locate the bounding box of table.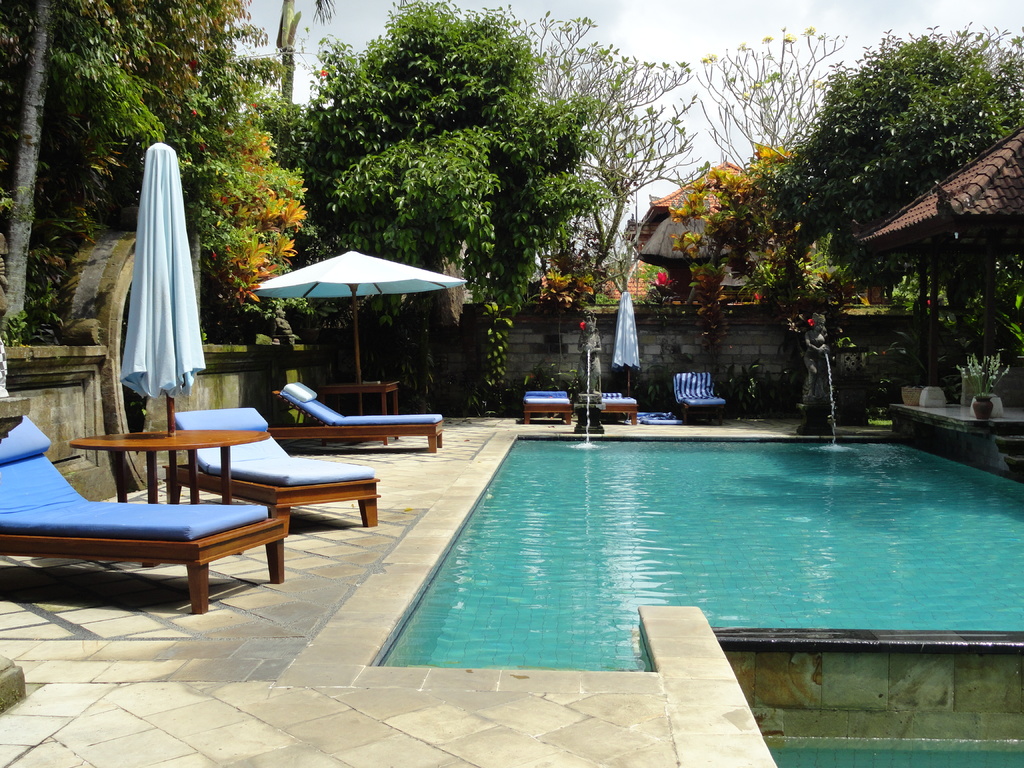
Bounding box: <box>320,380,397,447</box>.
